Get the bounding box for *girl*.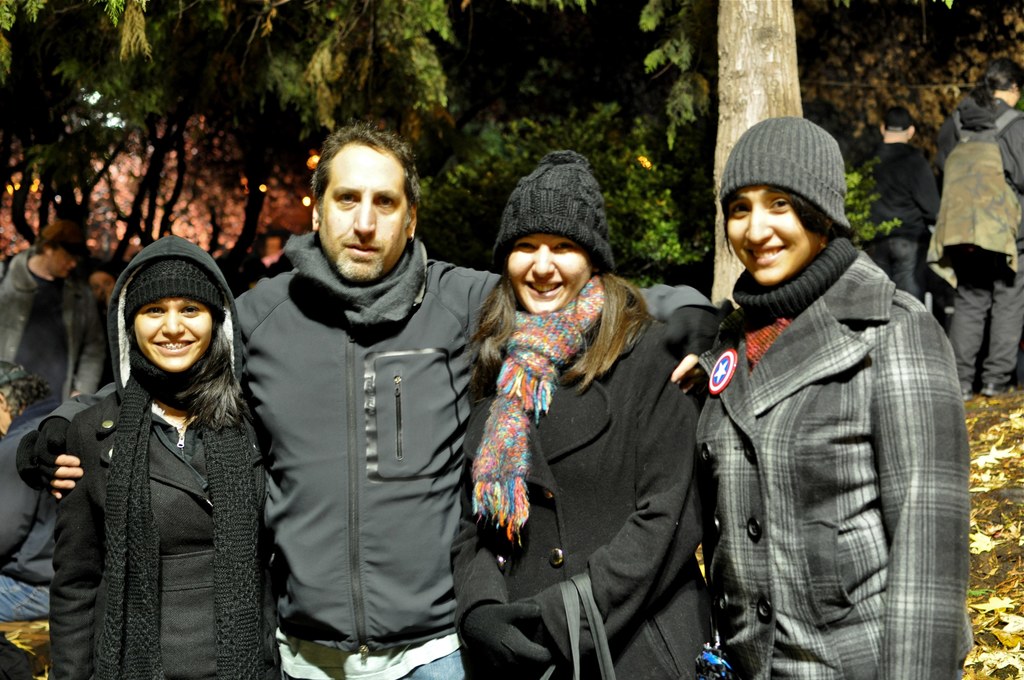
<box>698,113,972,679</box>.
